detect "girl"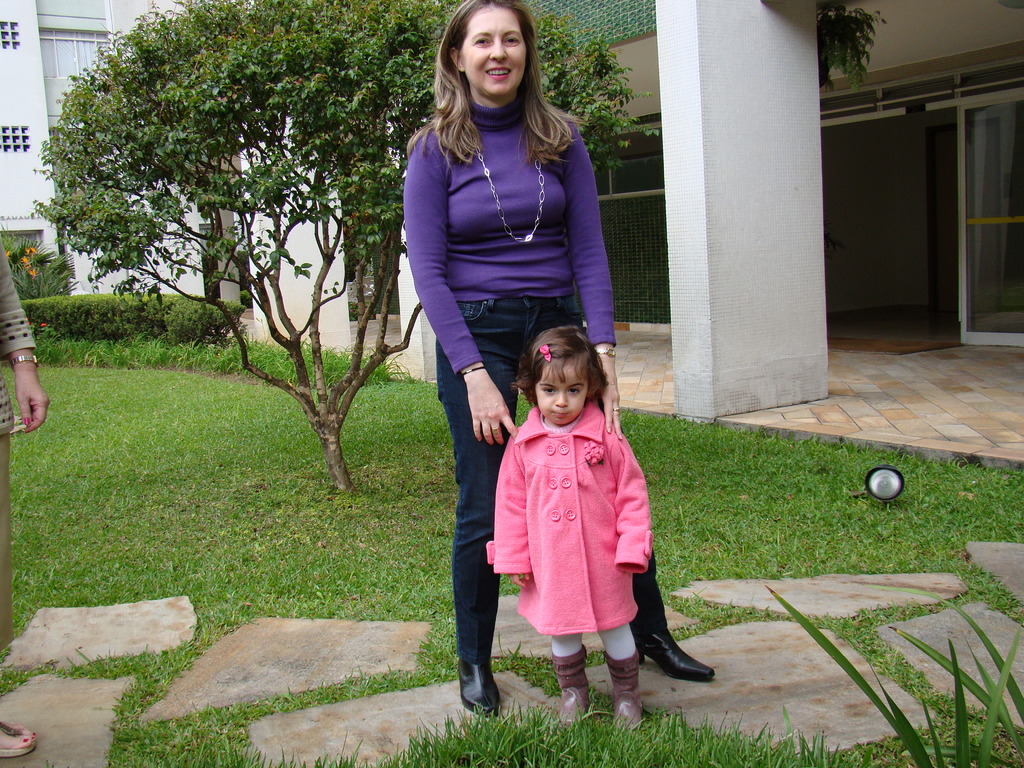
479,323,662,735
